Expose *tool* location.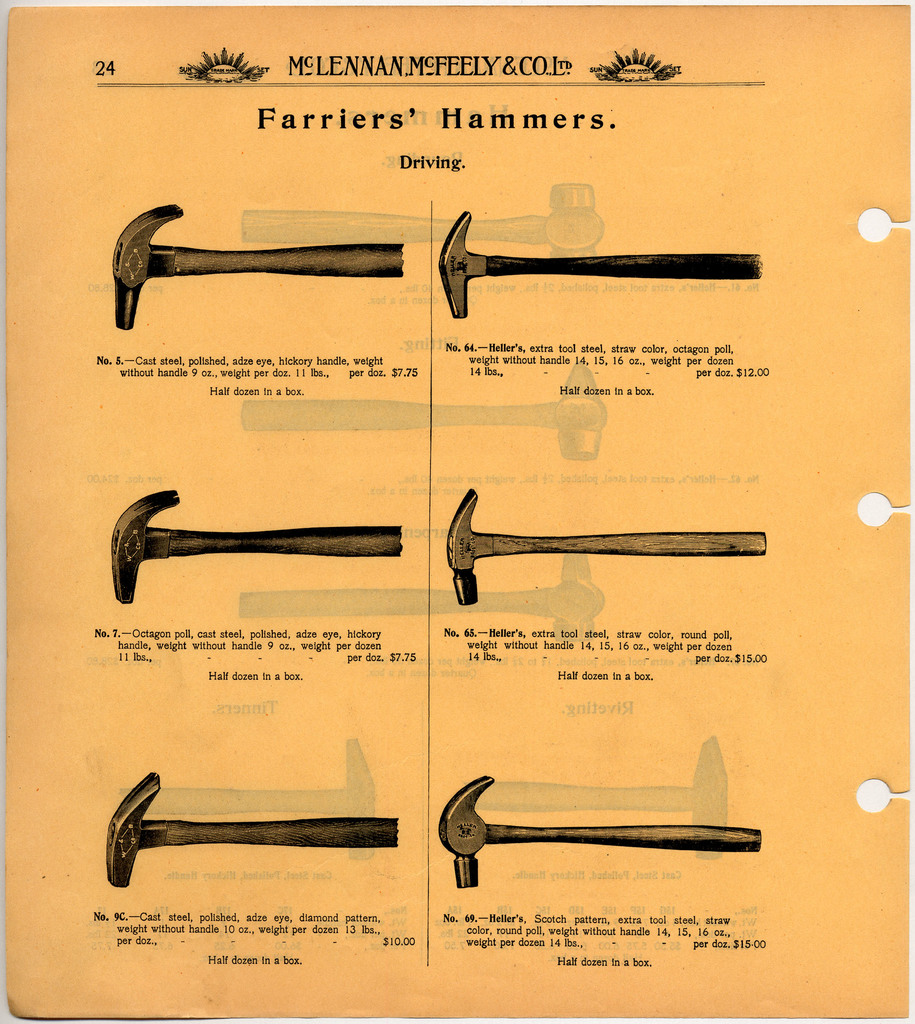
Exposed at bbox(92, 188, 425, 333).
